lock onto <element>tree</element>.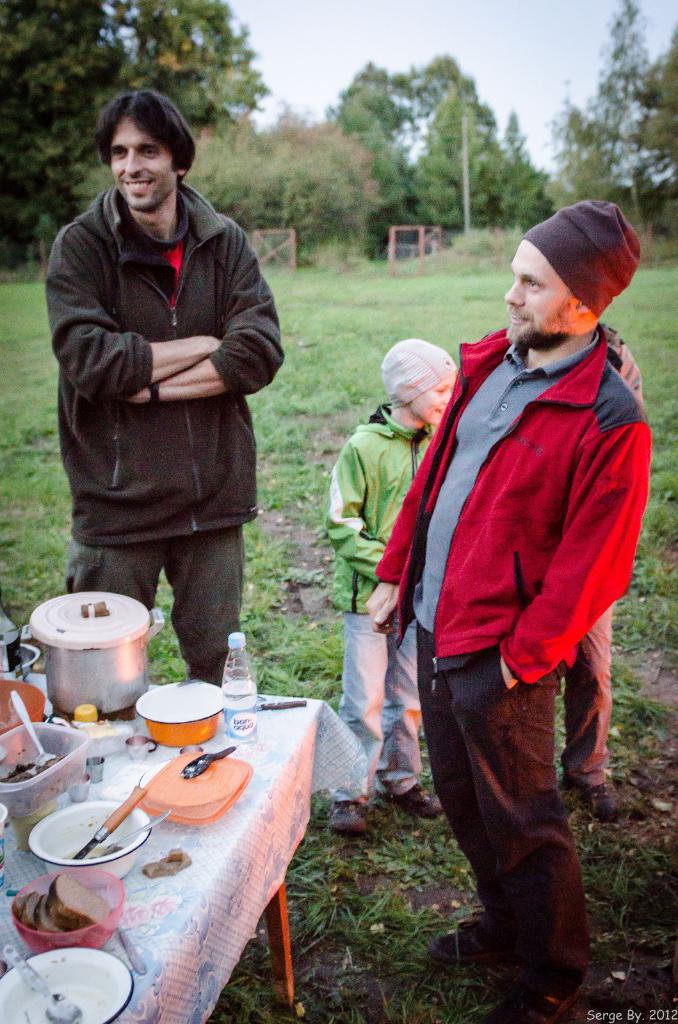
Locked: (0, 0, 273, 283).
